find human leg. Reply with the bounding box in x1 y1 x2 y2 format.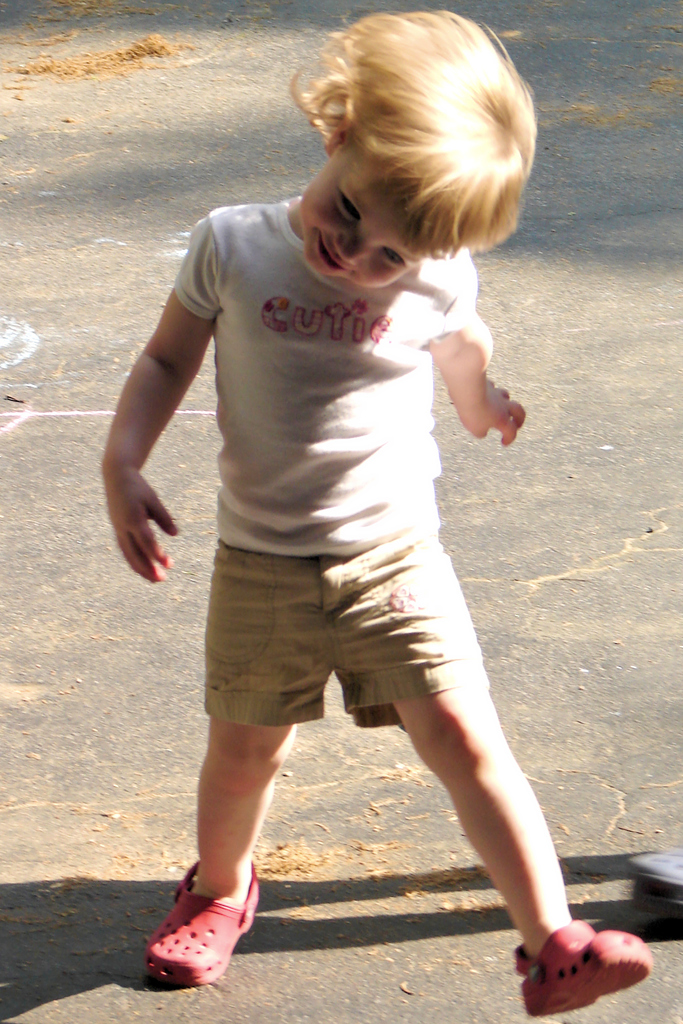
145 538 336 986.
